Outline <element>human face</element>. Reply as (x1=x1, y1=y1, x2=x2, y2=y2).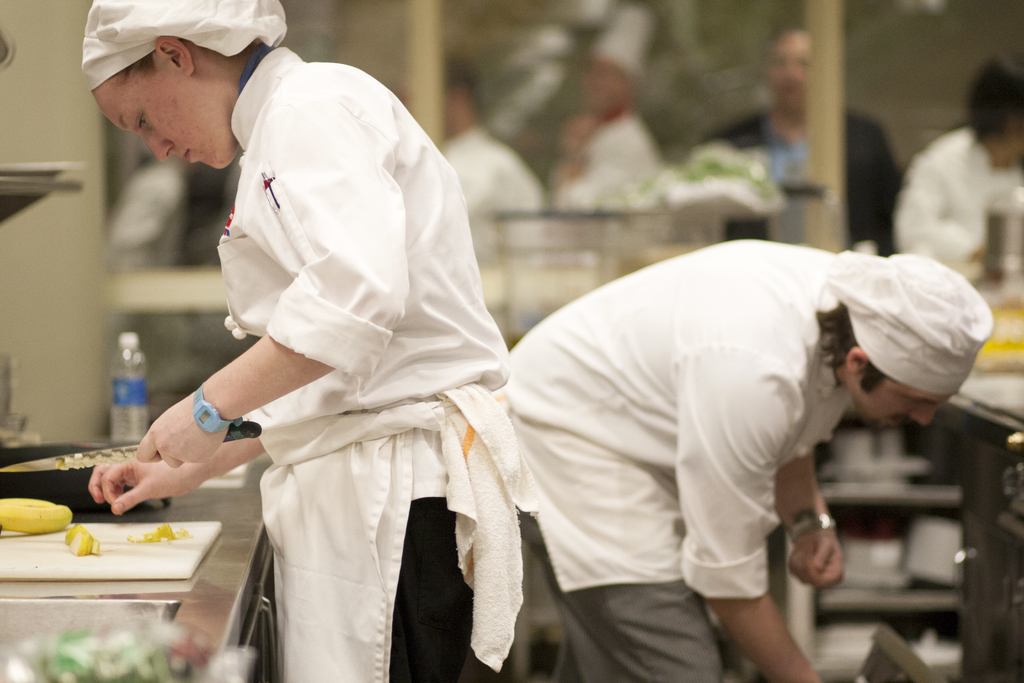
(x1=771, y1=28, x2=811, y2=108).
